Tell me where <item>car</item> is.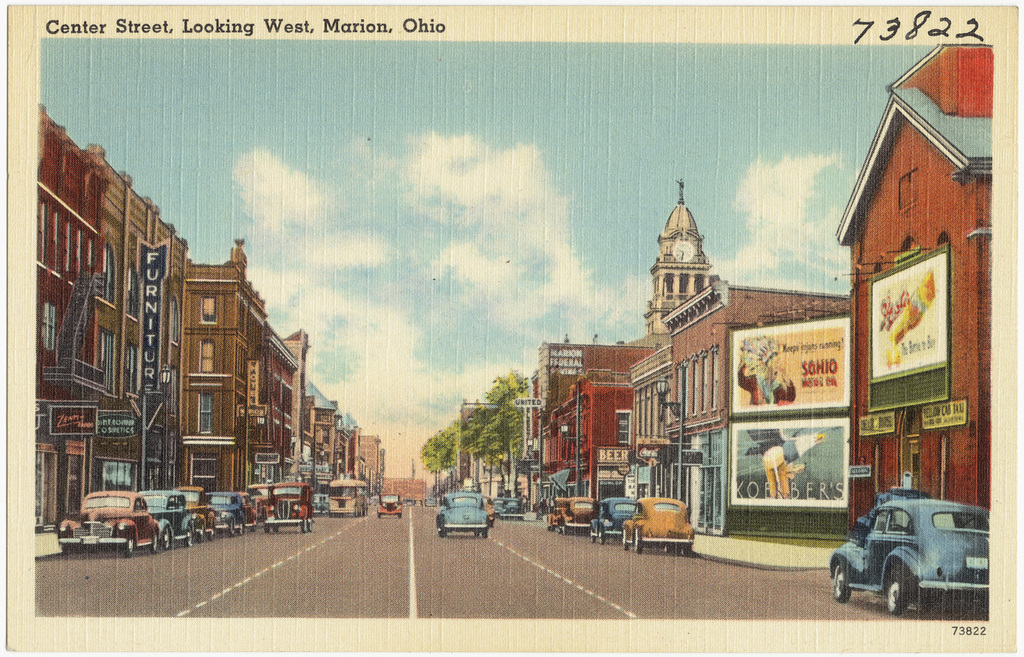
<item>car</item> is at 621 499 698 551.
